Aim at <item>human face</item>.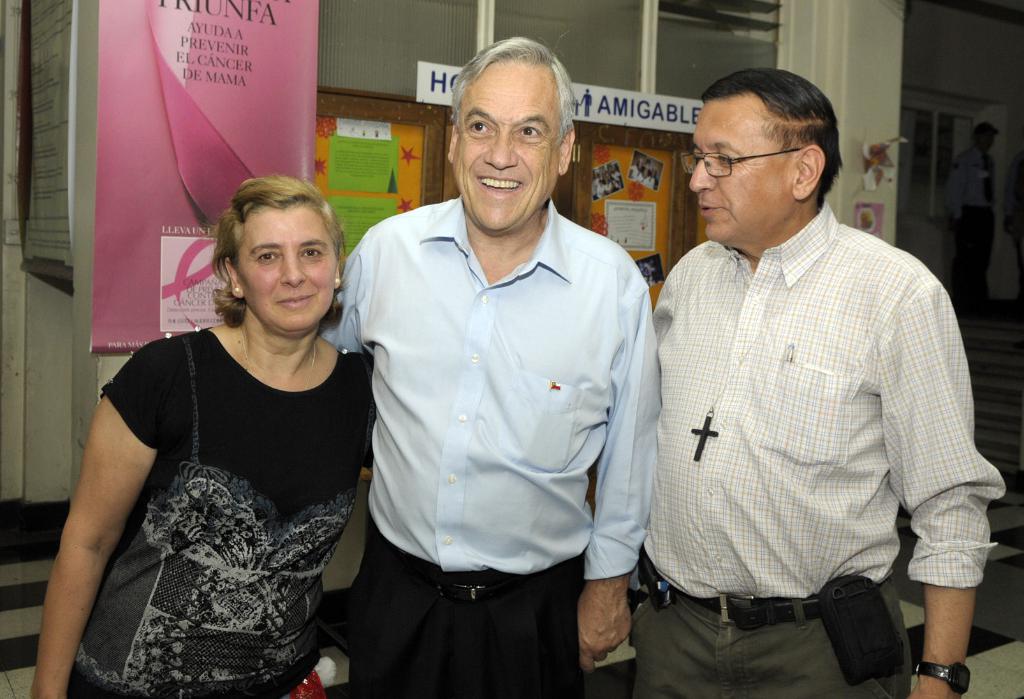
Aimed at <box>687,101,791,246</box>.
